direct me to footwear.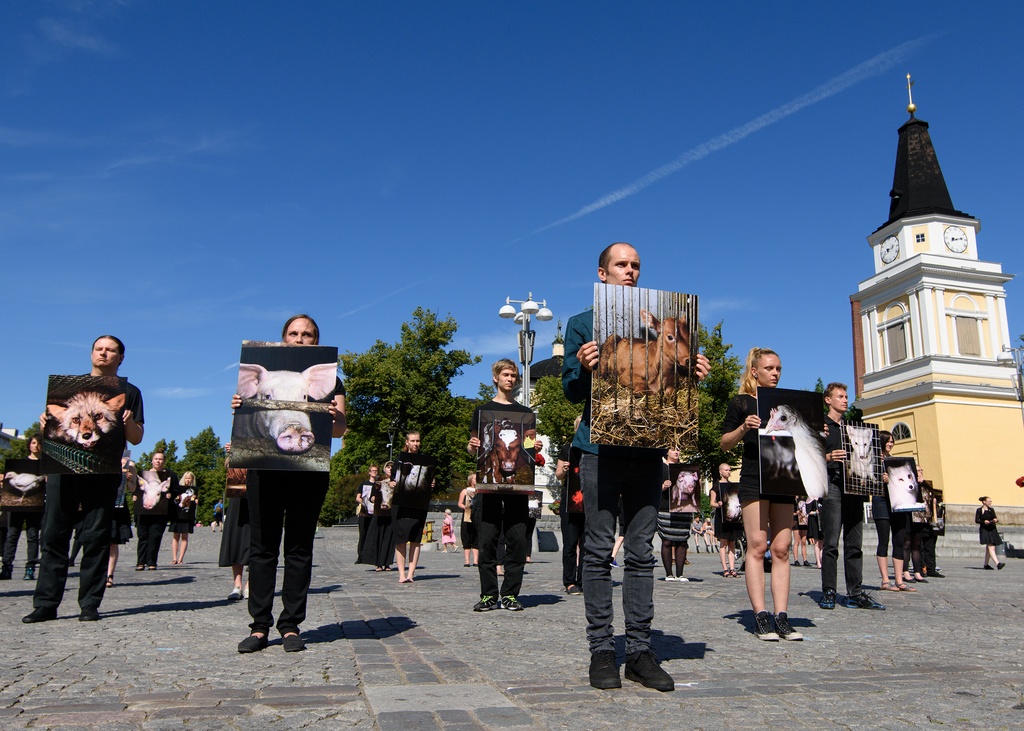
Direction: bbox=(821, 588, 837, 609).
